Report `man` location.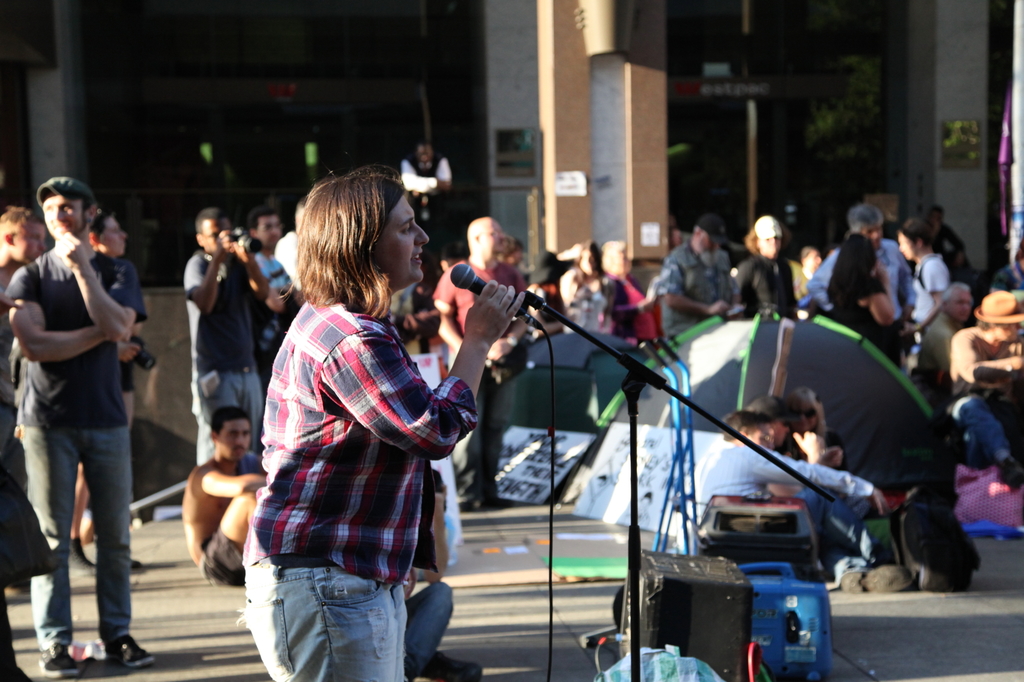
Report: 804,205,919,362.
